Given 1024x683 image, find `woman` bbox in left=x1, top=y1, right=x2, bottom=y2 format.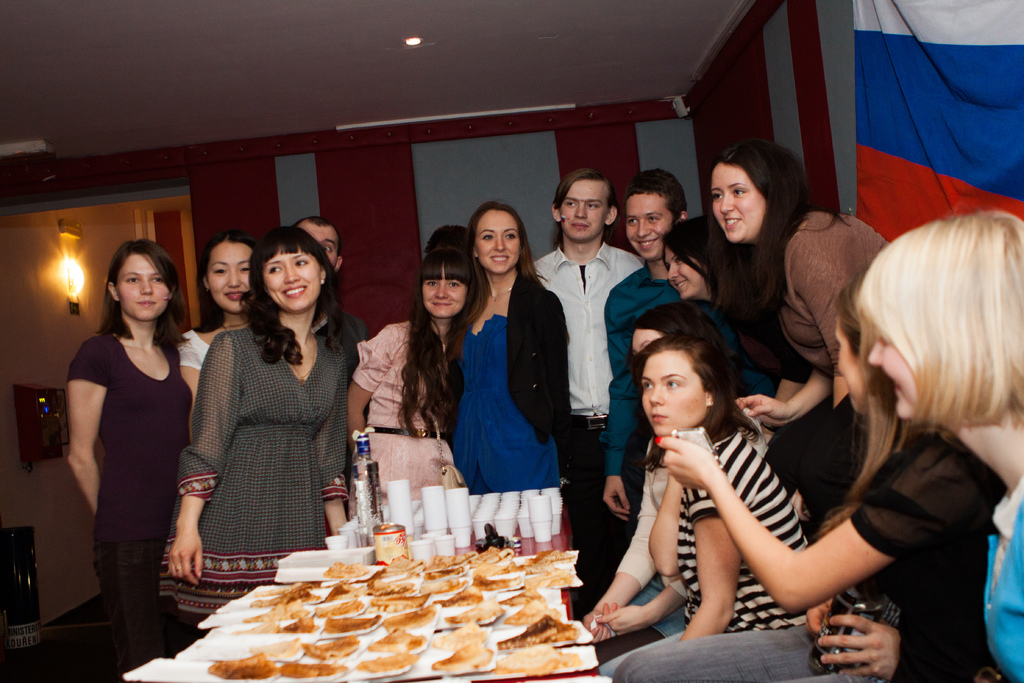
left=54, top=234, right=188, bottom=678.
